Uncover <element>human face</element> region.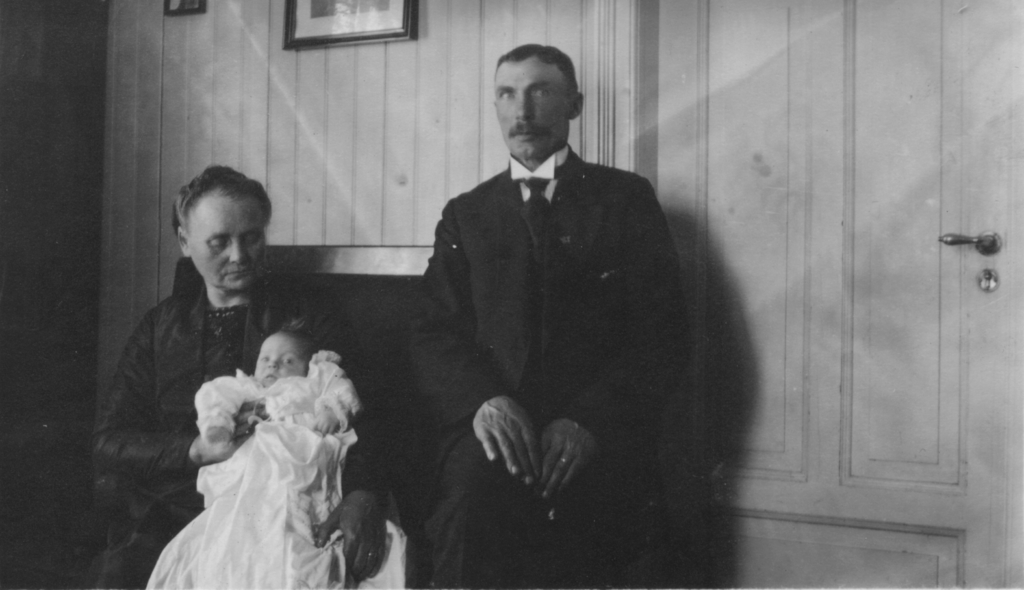
Uncovered: [191,200,265,292].
